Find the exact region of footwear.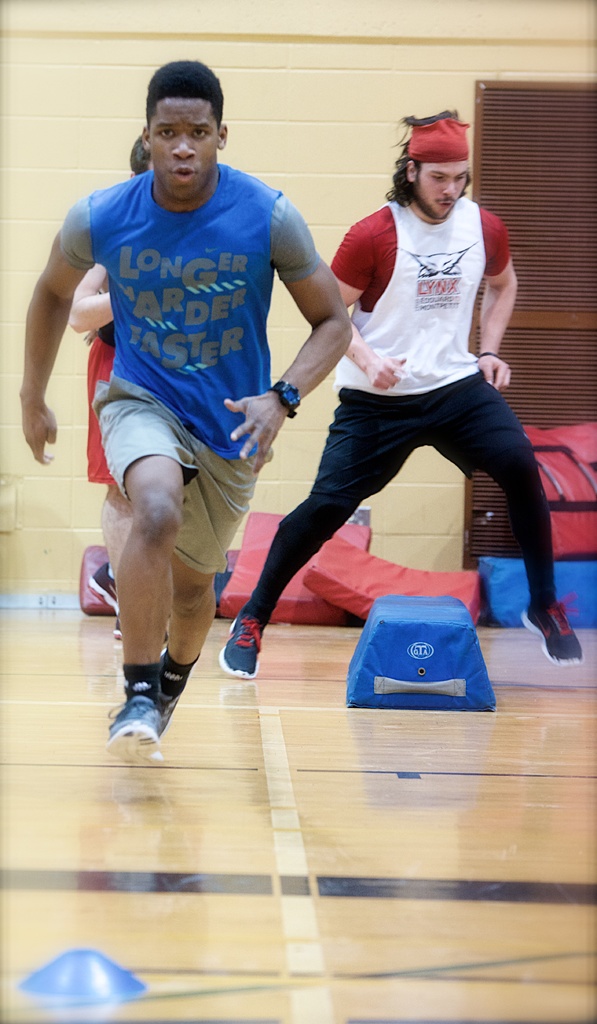
Exact region: pyautogui.locateOnScreen(518, 593, 581, 669).
